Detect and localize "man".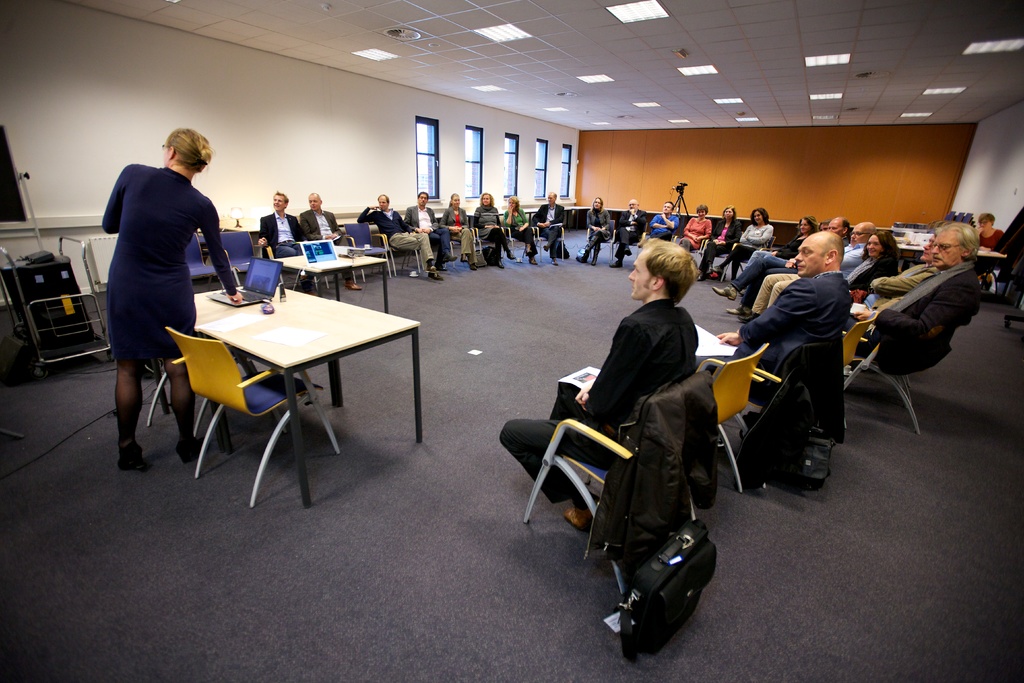
Localized at <region>614, 198, 643, 267</region>.
